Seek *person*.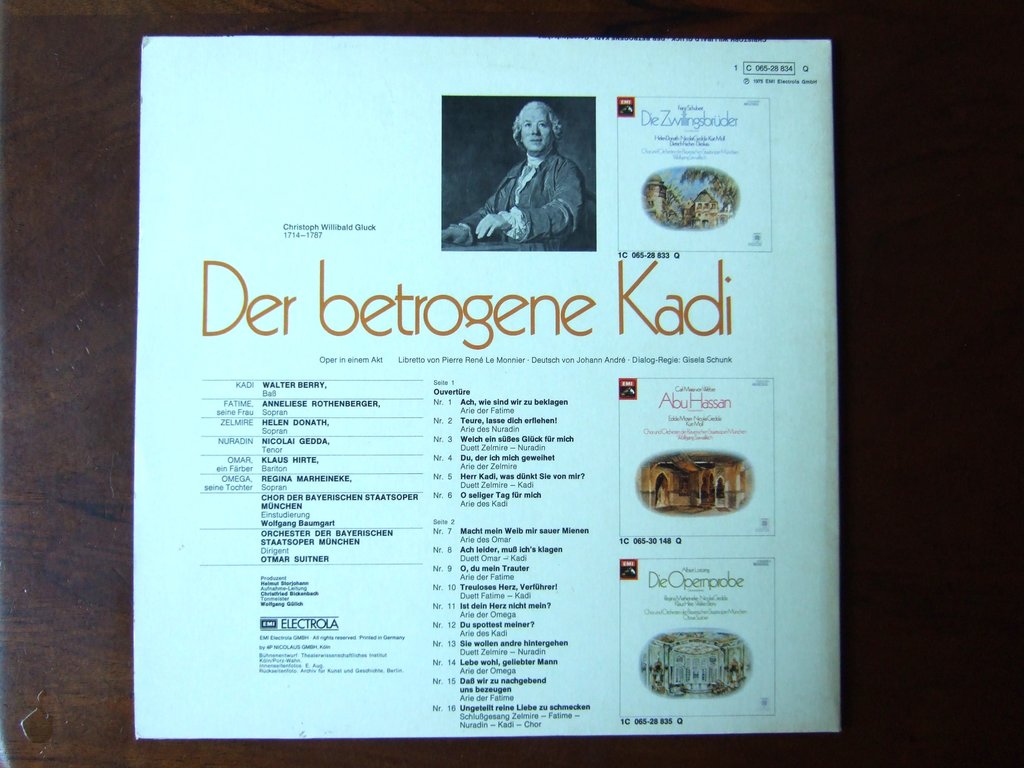
440:95:591:252.
